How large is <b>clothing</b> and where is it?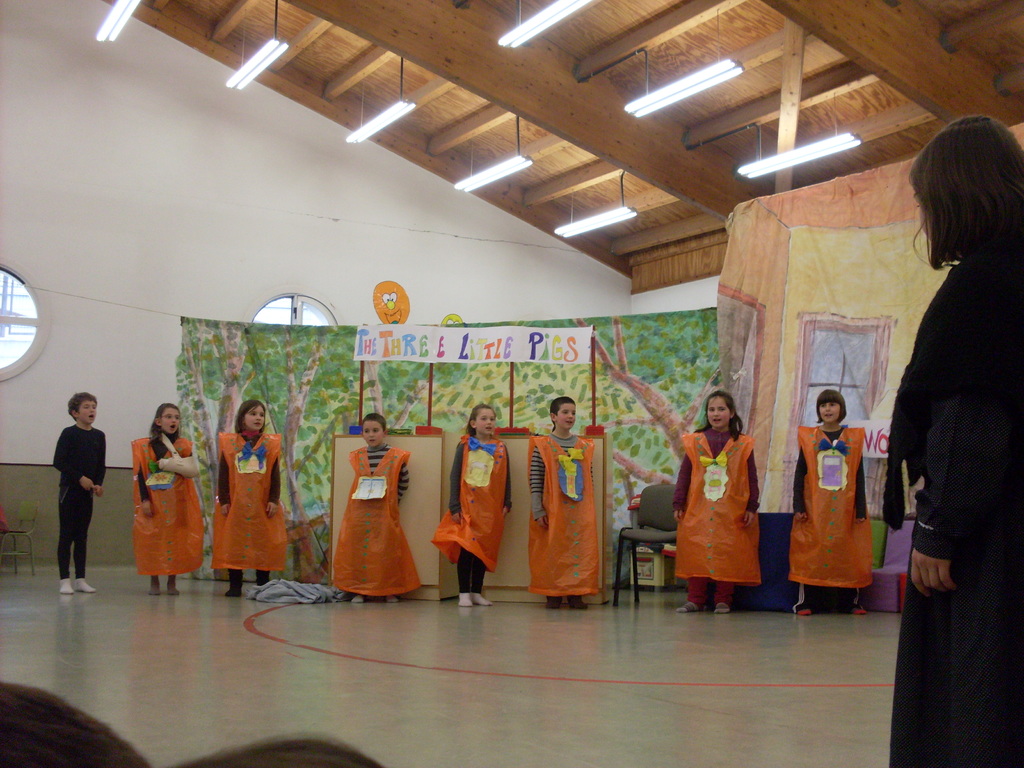
Bounding box: 435 444 507 573.
